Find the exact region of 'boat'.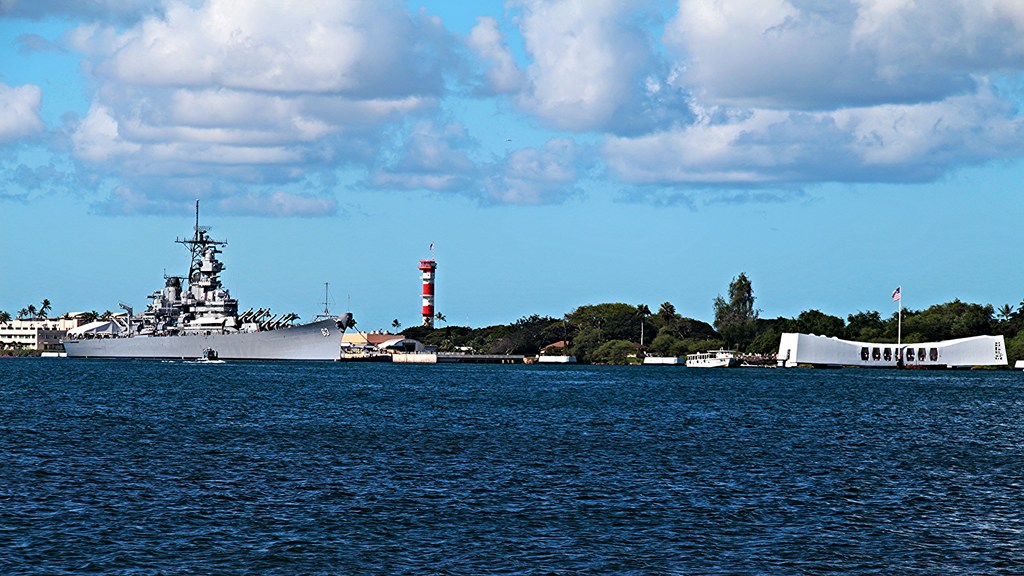
Exact region: <region>71, 202, 377, 356</region>.
